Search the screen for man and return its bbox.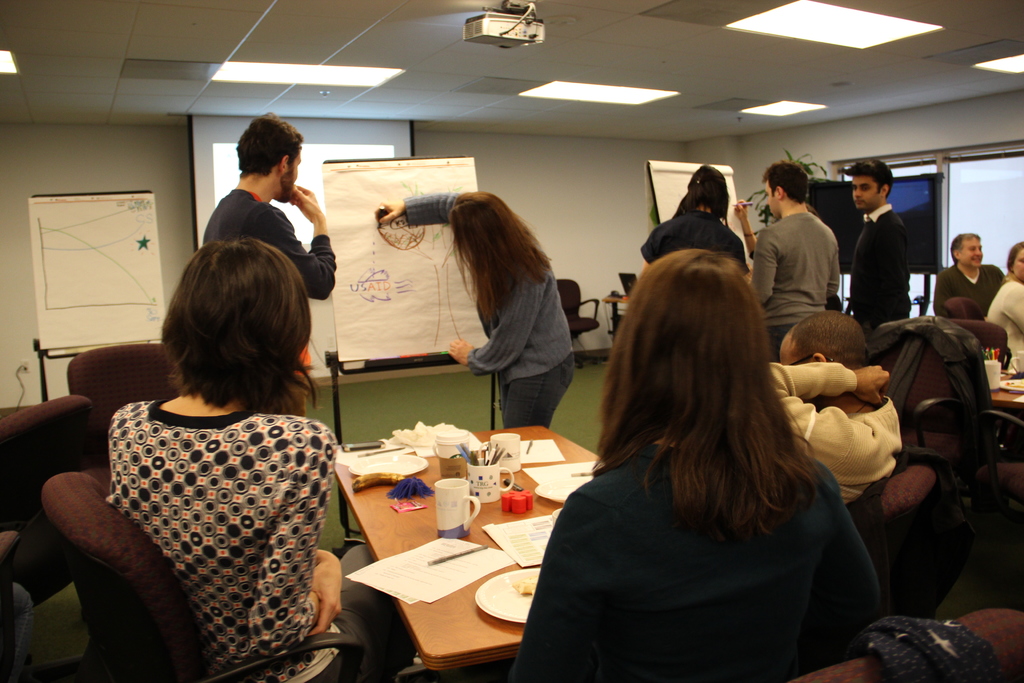
Found: crop(854, 161, 911, 334).
